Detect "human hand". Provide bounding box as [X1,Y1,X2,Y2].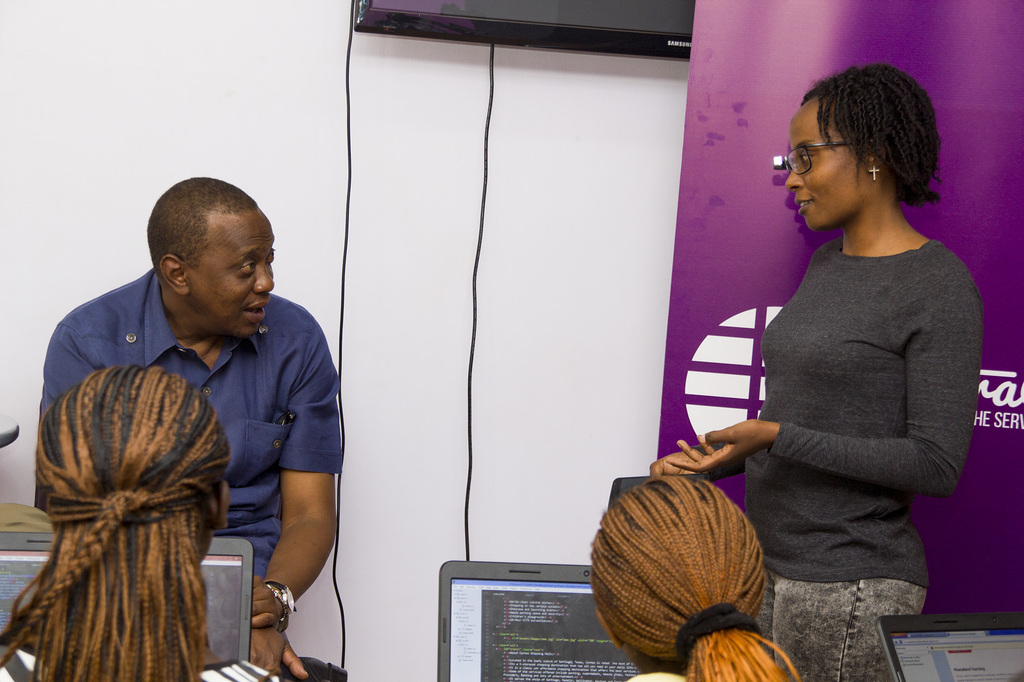
[254,576,284,632].
